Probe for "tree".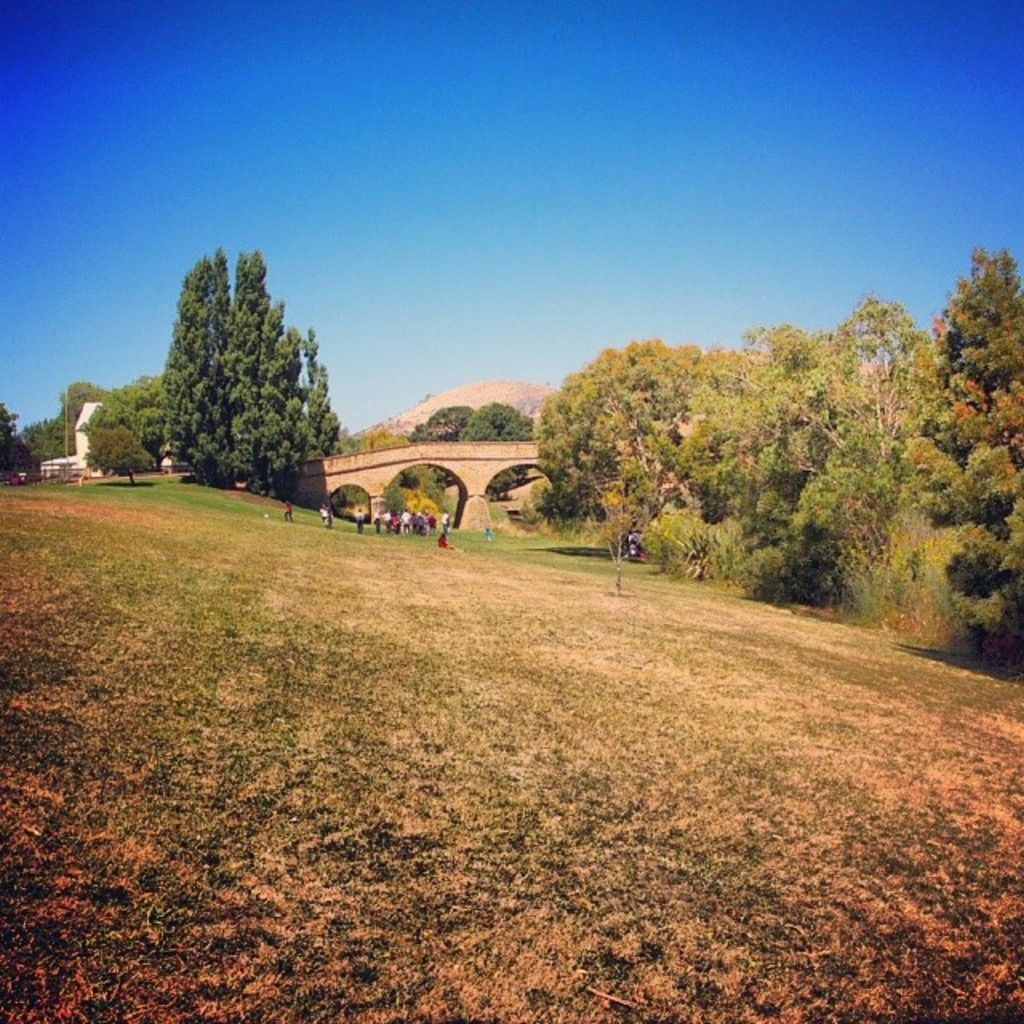
Probe result: 64 374 112 466.
